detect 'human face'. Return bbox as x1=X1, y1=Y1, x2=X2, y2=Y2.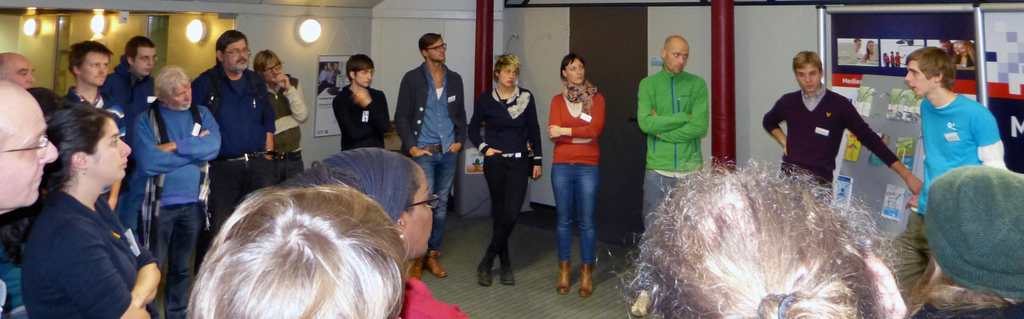
x1=89, y1=118, x2=135, y2=184.
